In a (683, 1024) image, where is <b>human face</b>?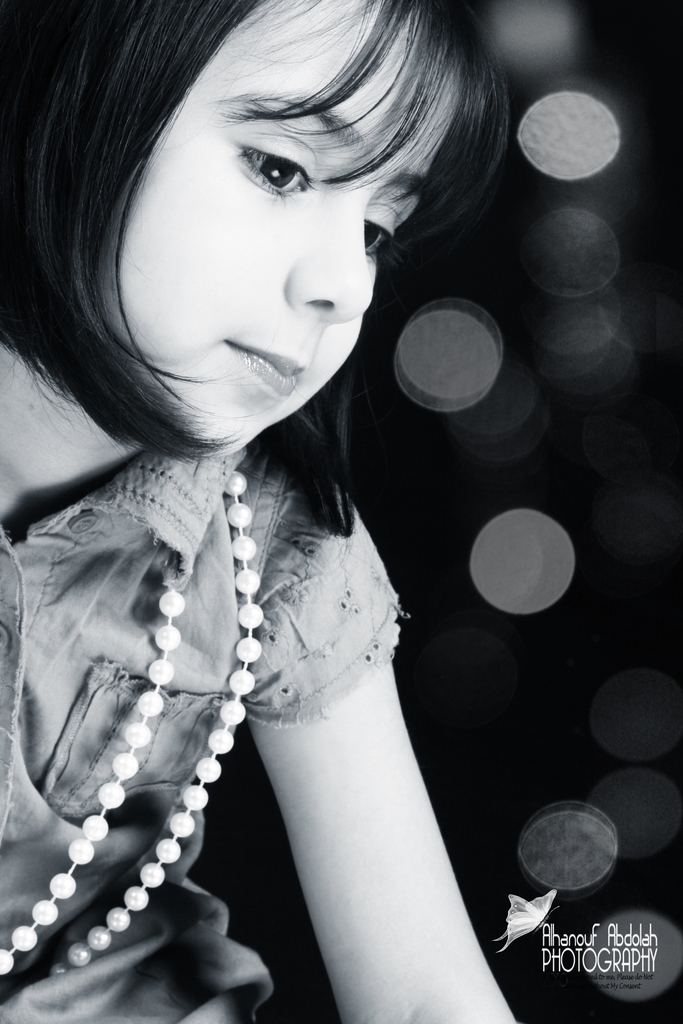
Rect(99, 0, 463, 454).
